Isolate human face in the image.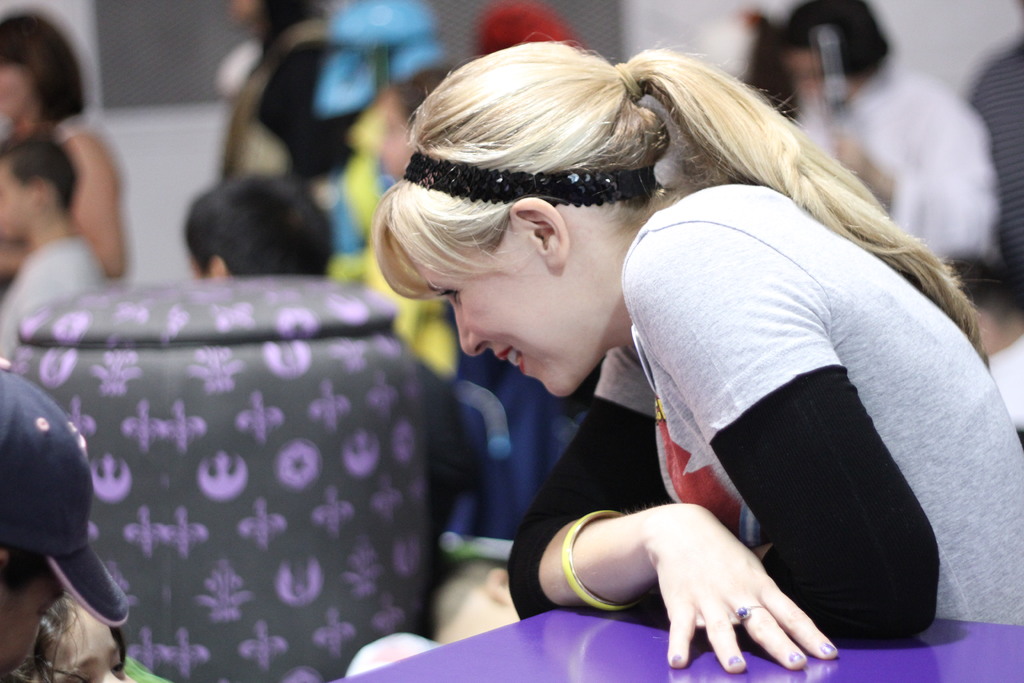
Isolated region: box(0, 169, 32, 240).
